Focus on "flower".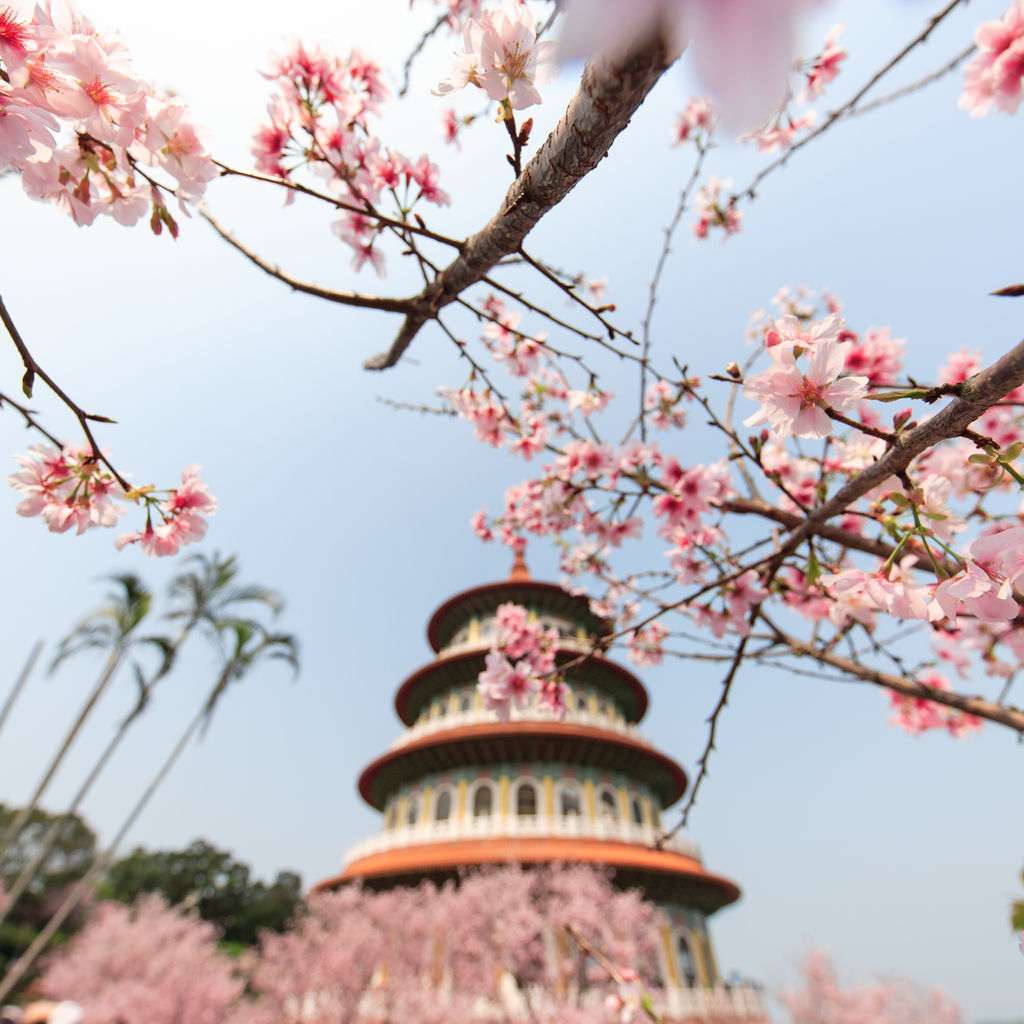
Focused at rect(120, 455, 219, 548).
